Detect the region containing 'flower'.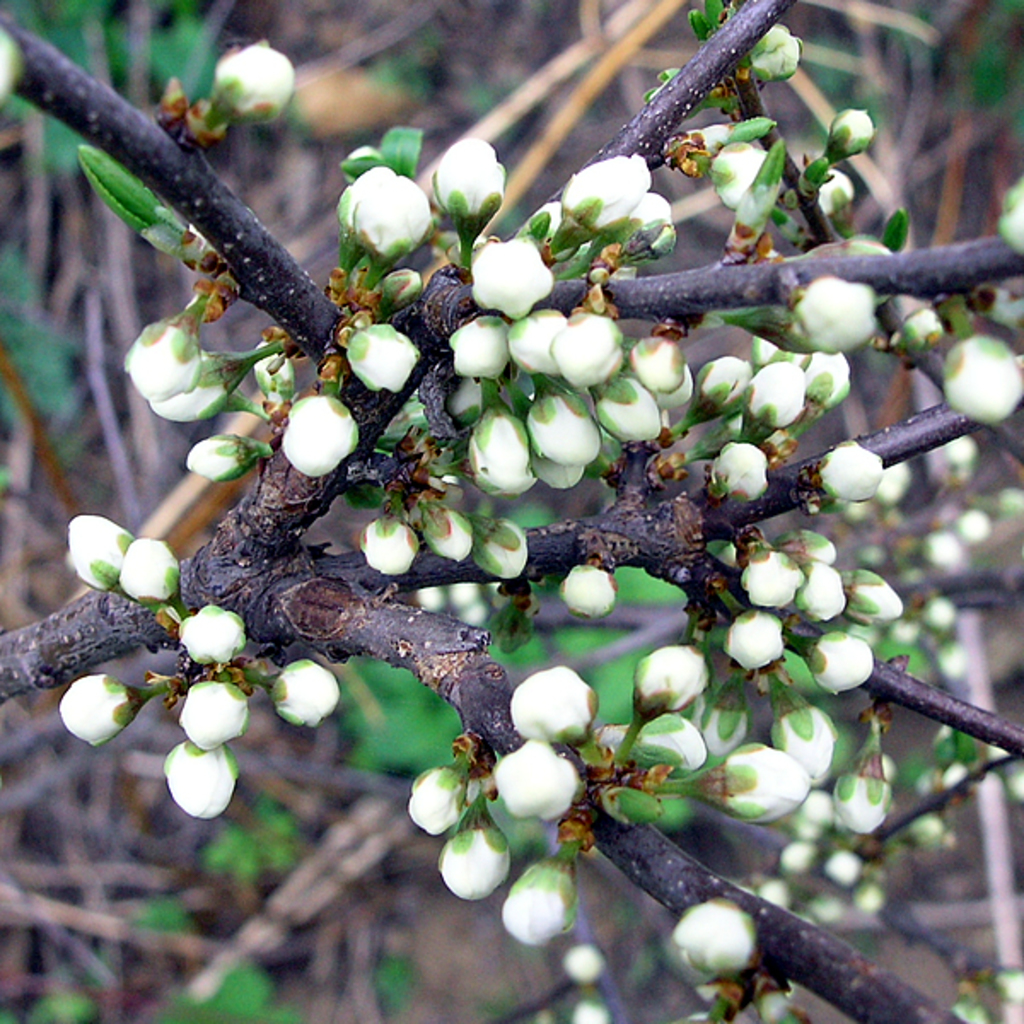
BBox(435, 828, 514, 898).
